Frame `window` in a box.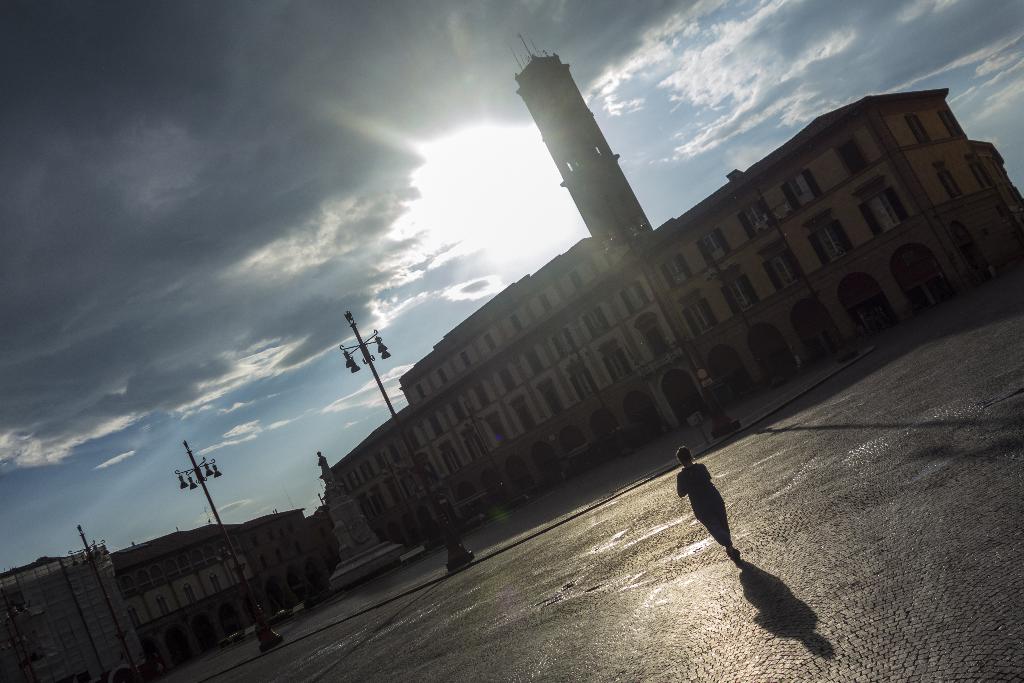
bbox(459, 351, 470, 367).
